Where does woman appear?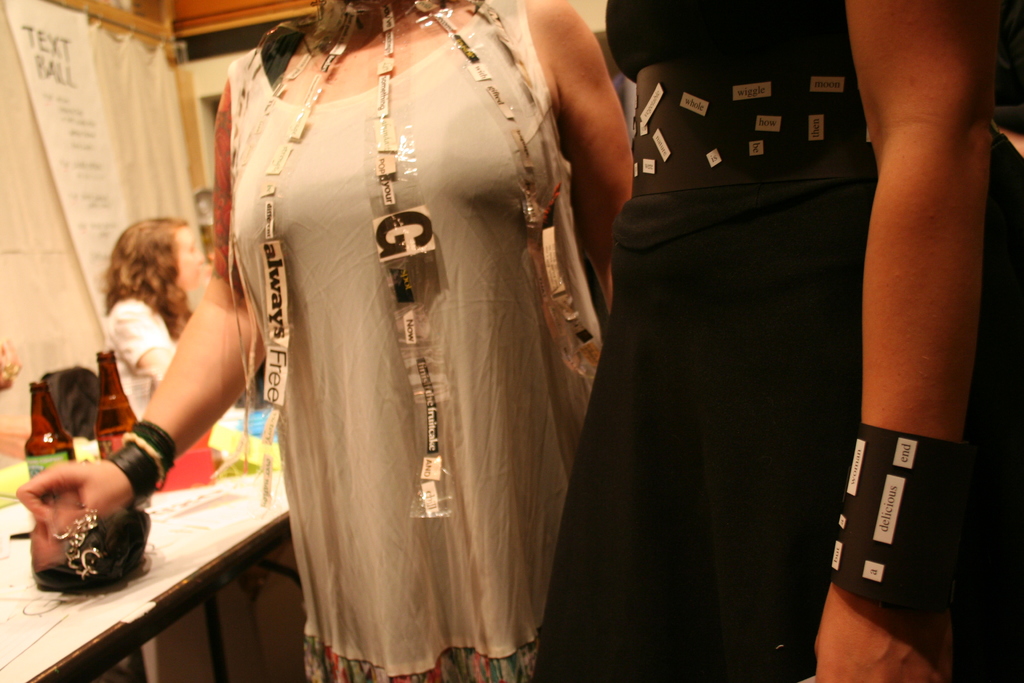
Appears at region(97, 208, 212, 420).
